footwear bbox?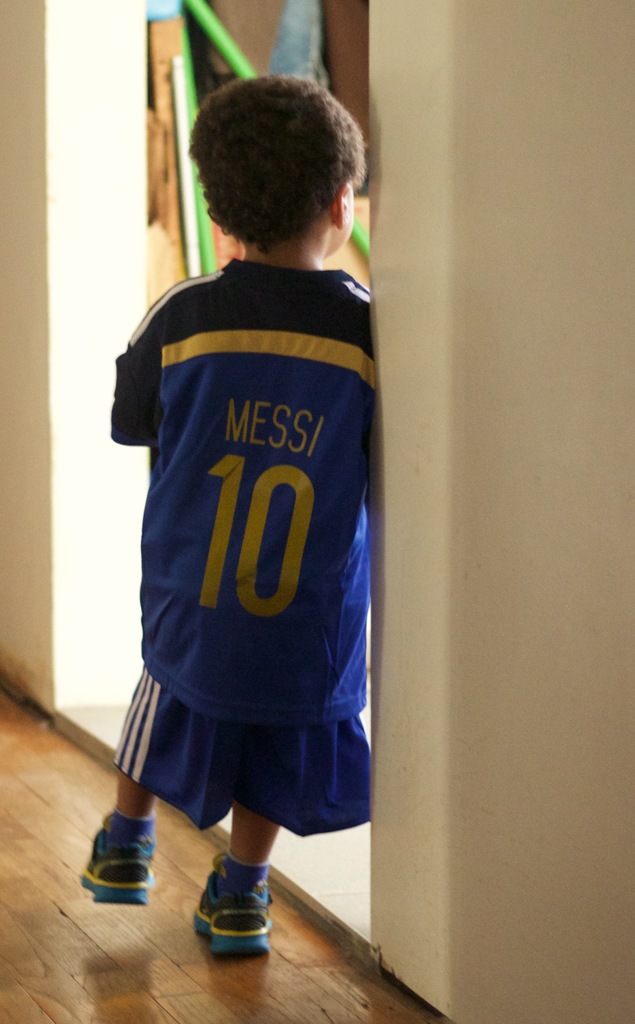
[79, 812, 157, 907]
